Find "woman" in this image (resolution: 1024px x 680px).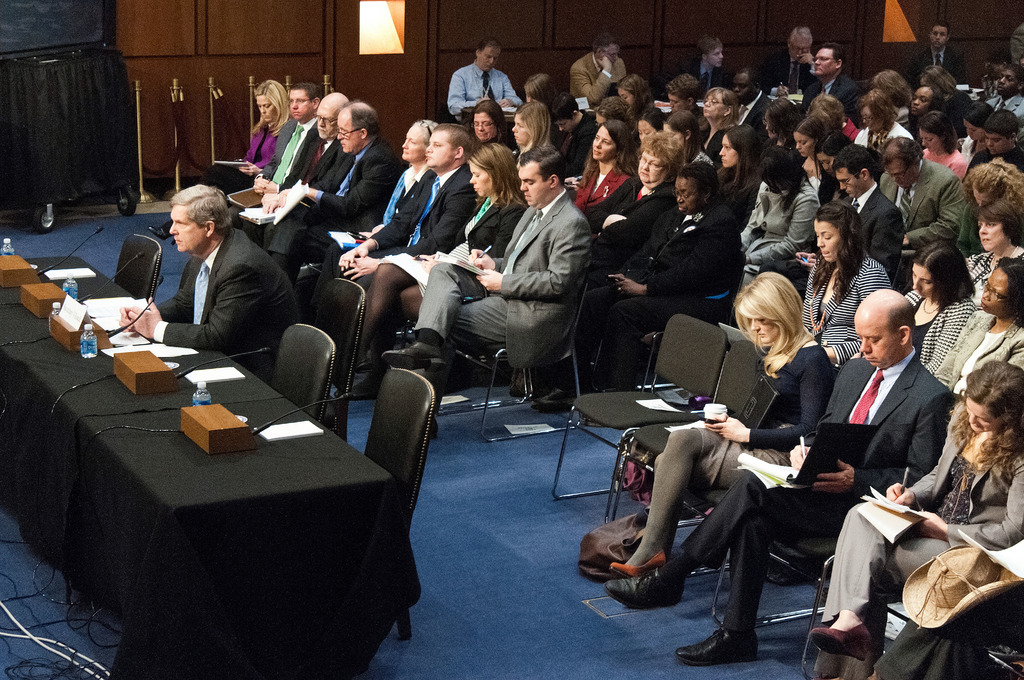
{"left": 801, "top": 203, "right": 886, "bottom": 366}.
